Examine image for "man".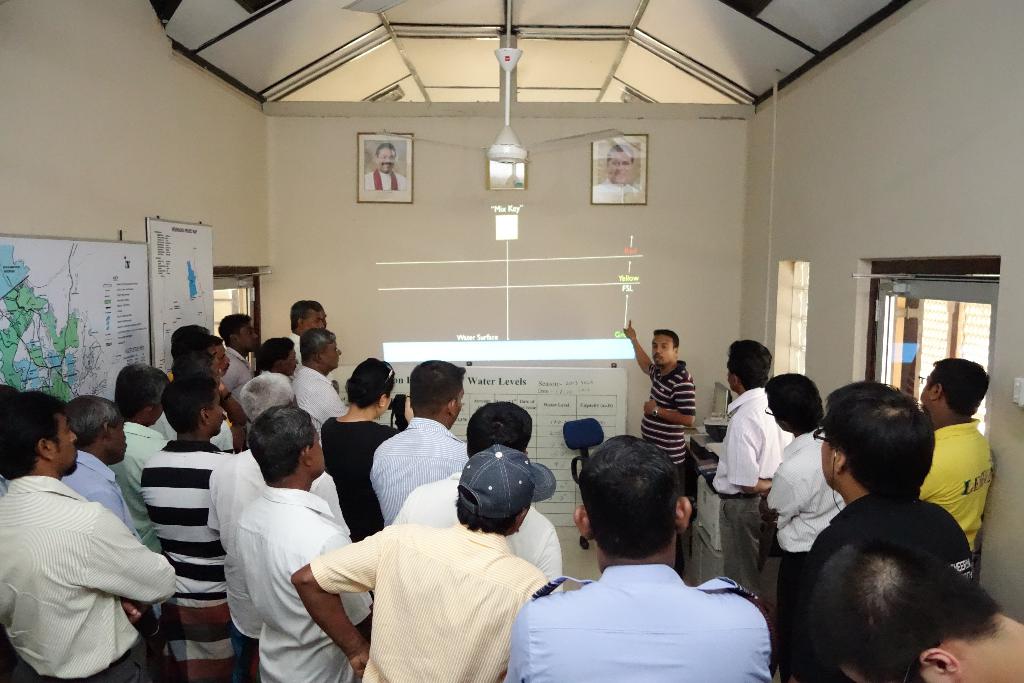
Examination result: box(762, 374, 835, 549).
